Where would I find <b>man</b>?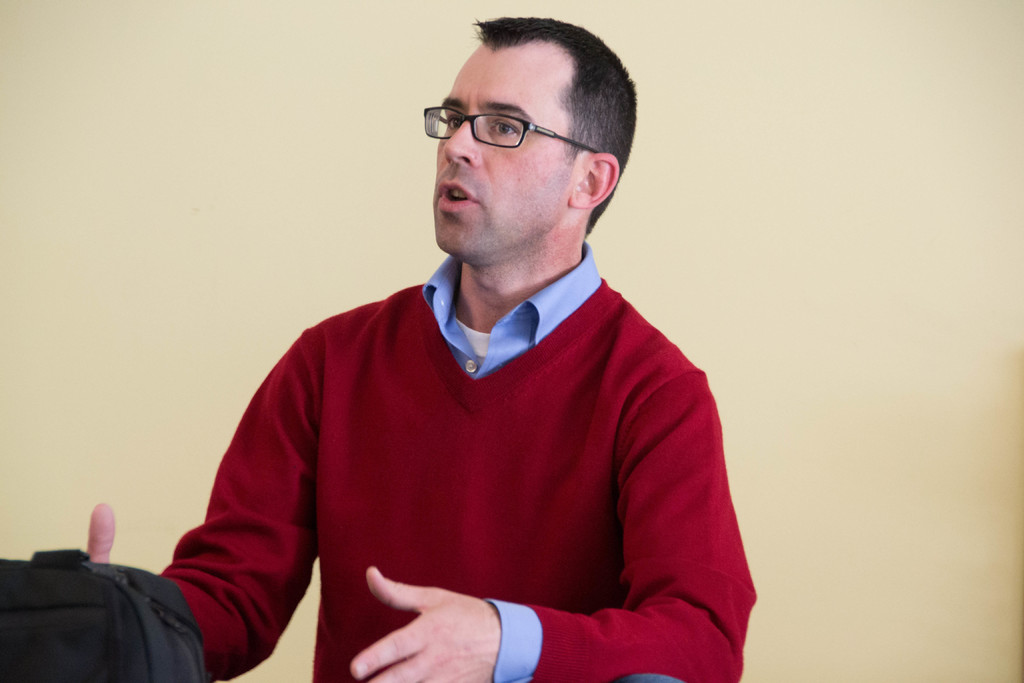
At (84,11,762,682).
